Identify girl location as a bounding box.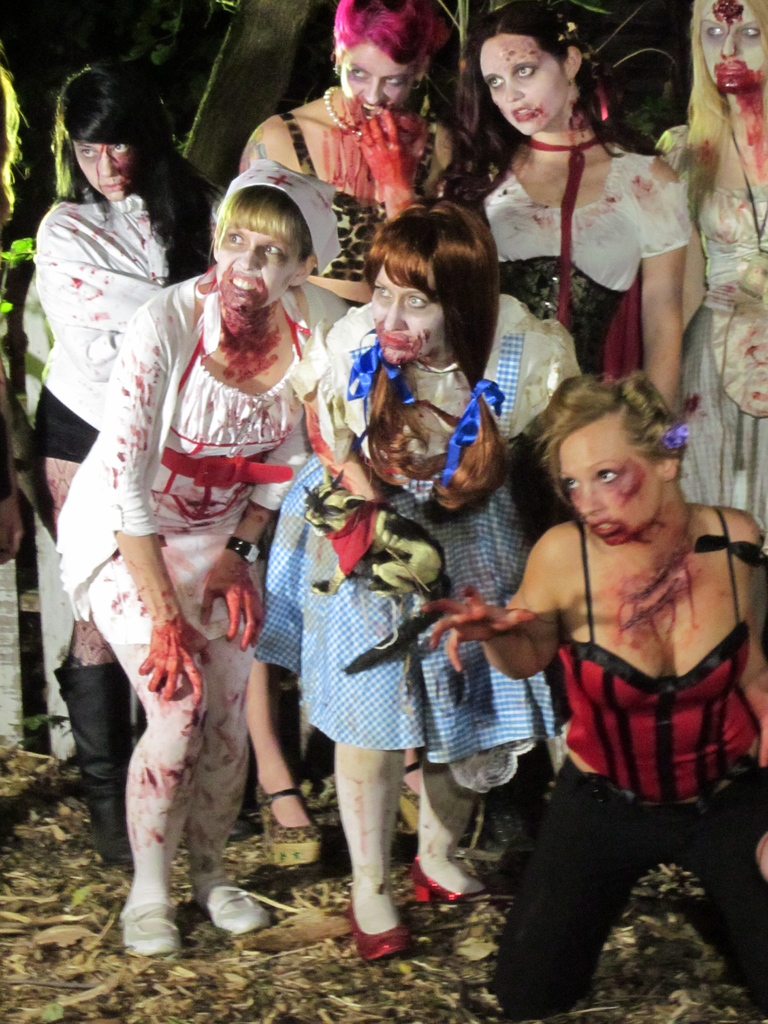
x1=437, y1=1, x2=689, y2=404.
